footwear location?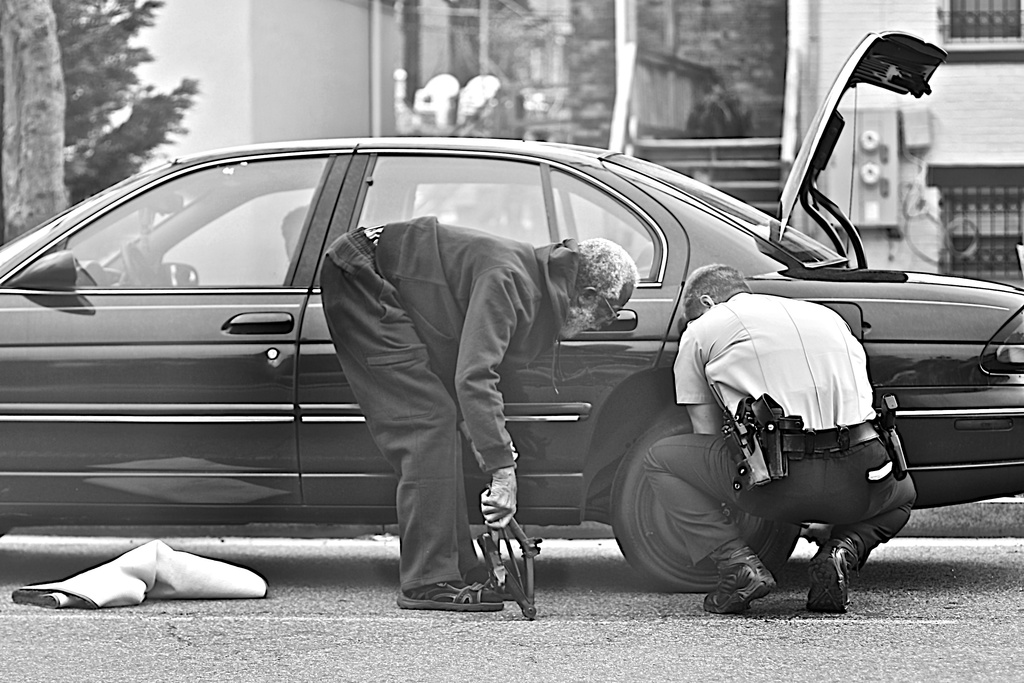
bbox=(466, 569, 520, 603)
